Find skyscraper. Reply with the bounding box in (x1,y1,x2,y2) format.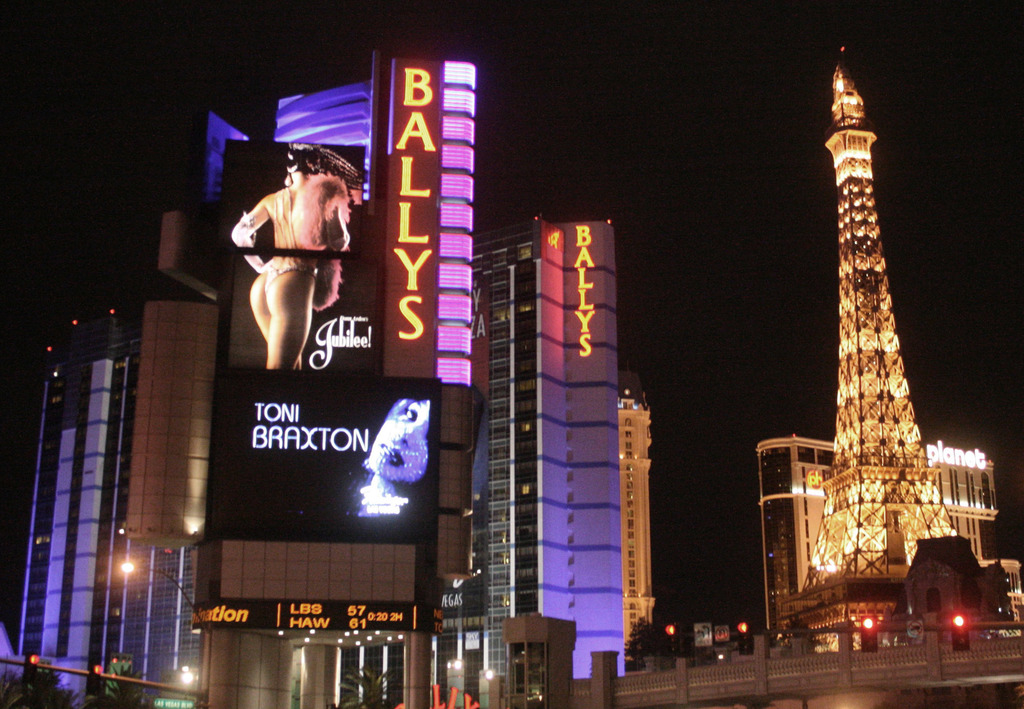
(447,212,658,675).
